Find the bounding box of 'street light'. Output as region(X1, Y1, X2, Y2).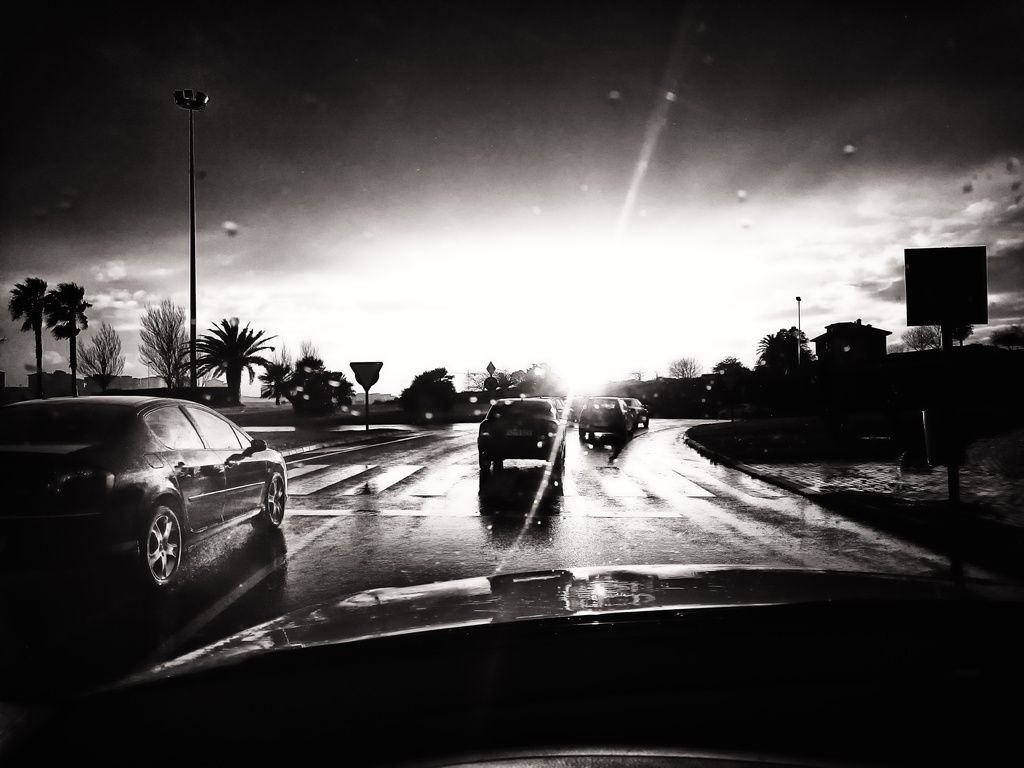
region(173, 83, 209, 397).
